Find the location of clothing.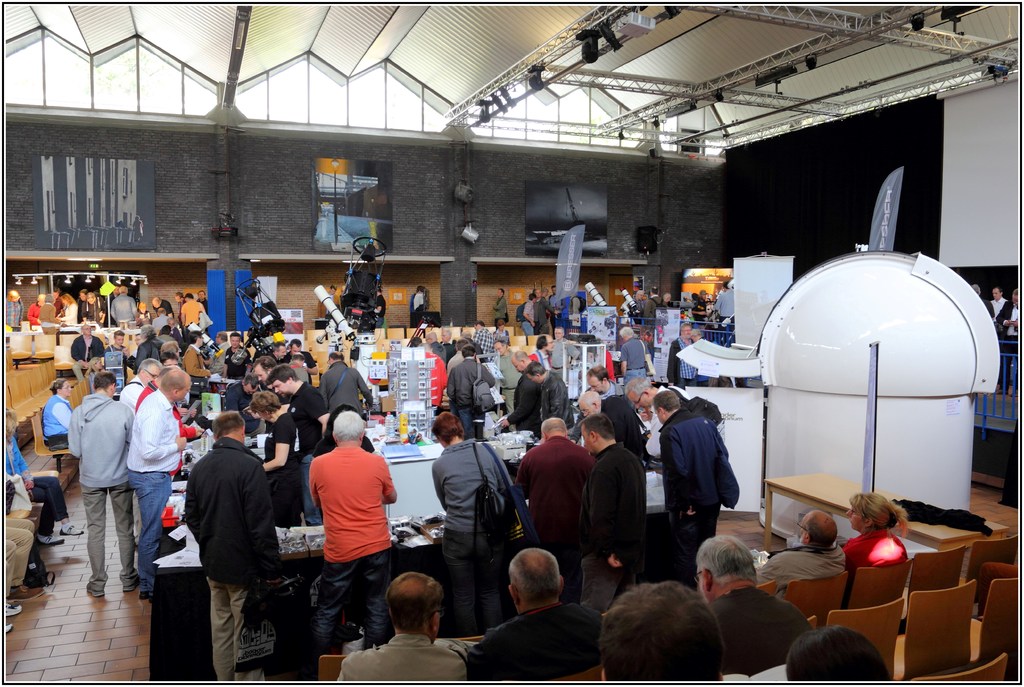
Location: [x1=717, y1=288, x2=737, y2=331].
